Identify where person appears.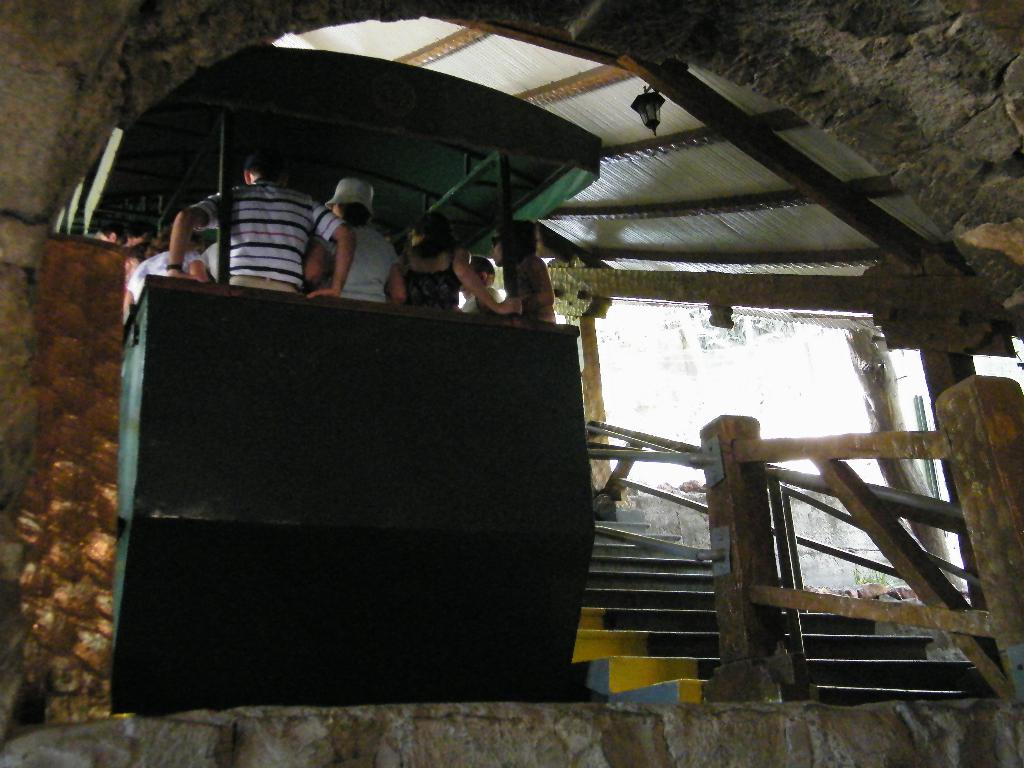
Appears at 157 156 353 294.
